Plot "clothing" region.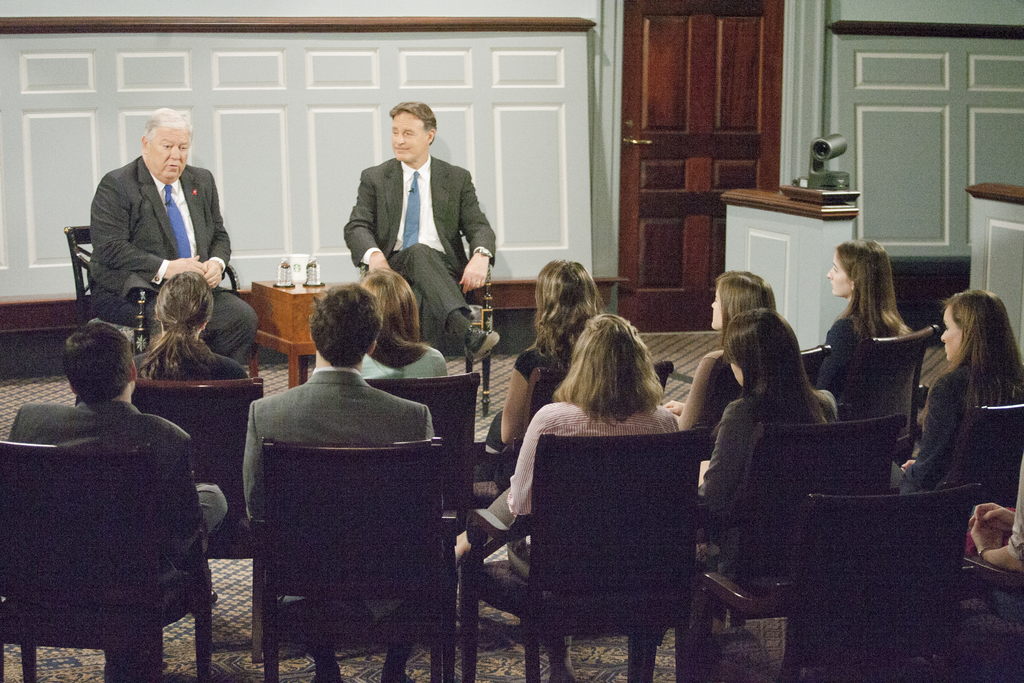
Plotted at left=486, top=349, right=572, bottom=452.
